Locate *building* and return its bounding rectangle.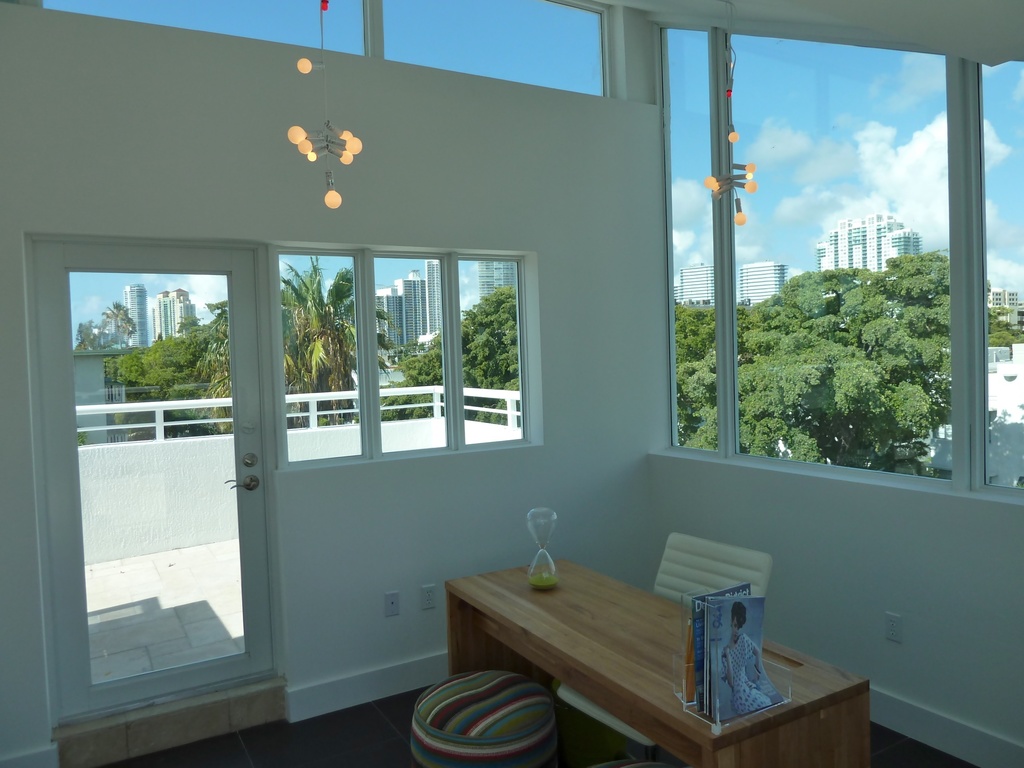
[813,216,926,275].
